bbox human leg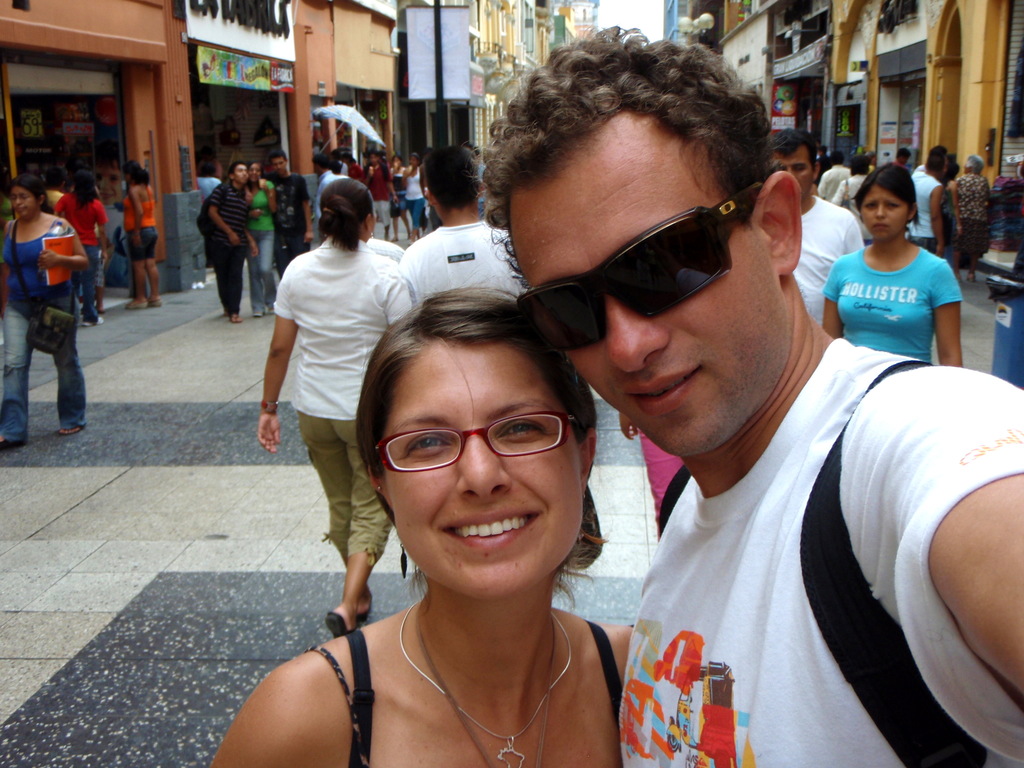
[131, 225, 149, 315]
